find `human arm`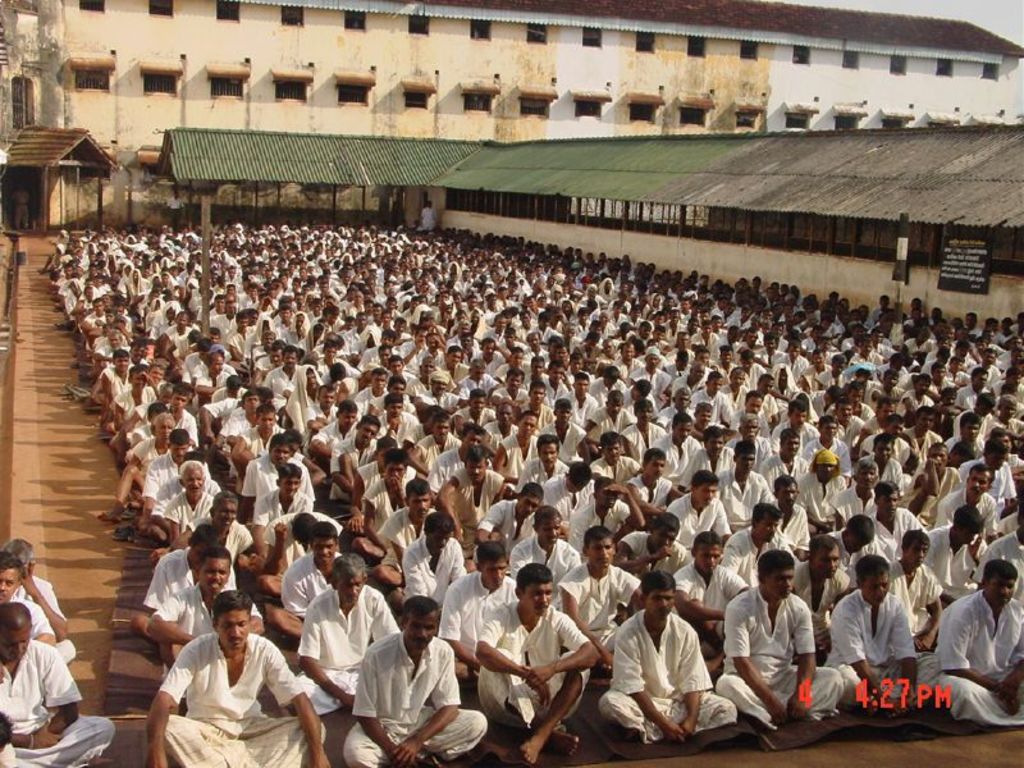
bbox=(968, 539, 1007, 585)
